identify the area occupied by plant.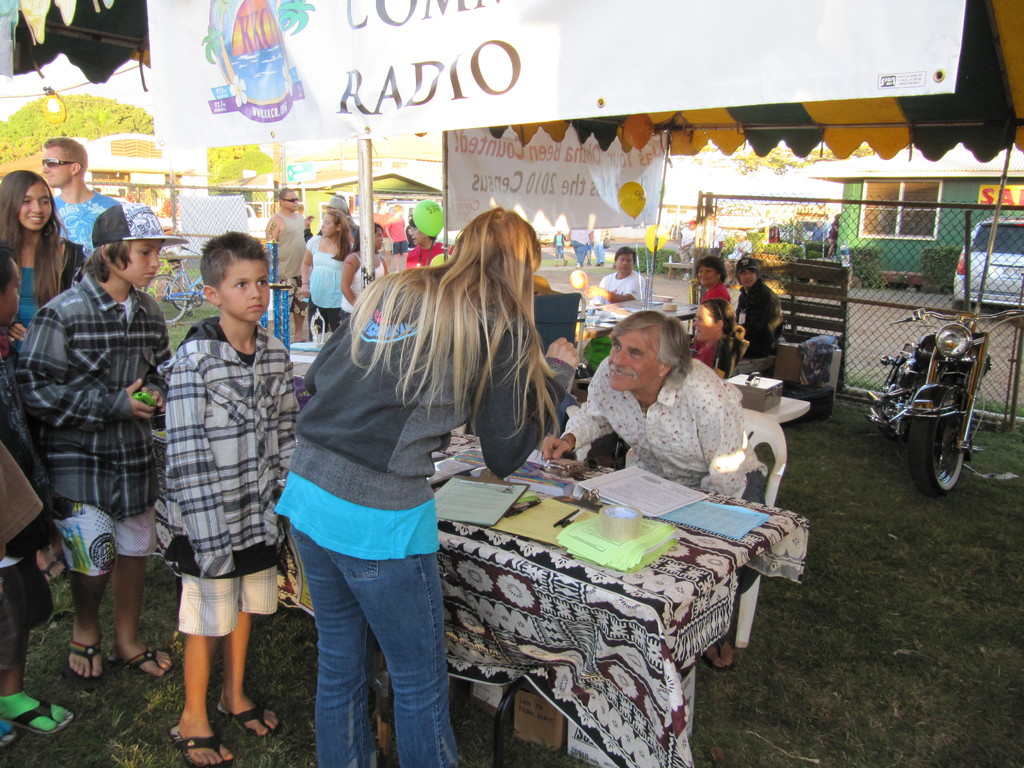
Area: Rect(920, 241, 958, 298).
